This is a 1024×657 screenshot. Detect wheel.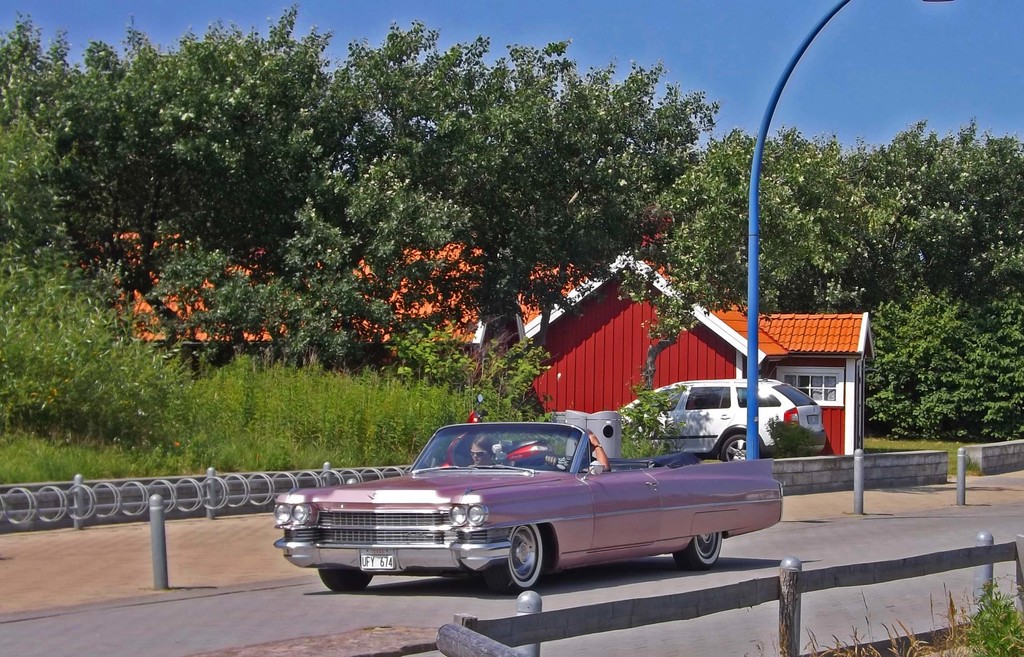
bbox(671, 537, 723, 569).
